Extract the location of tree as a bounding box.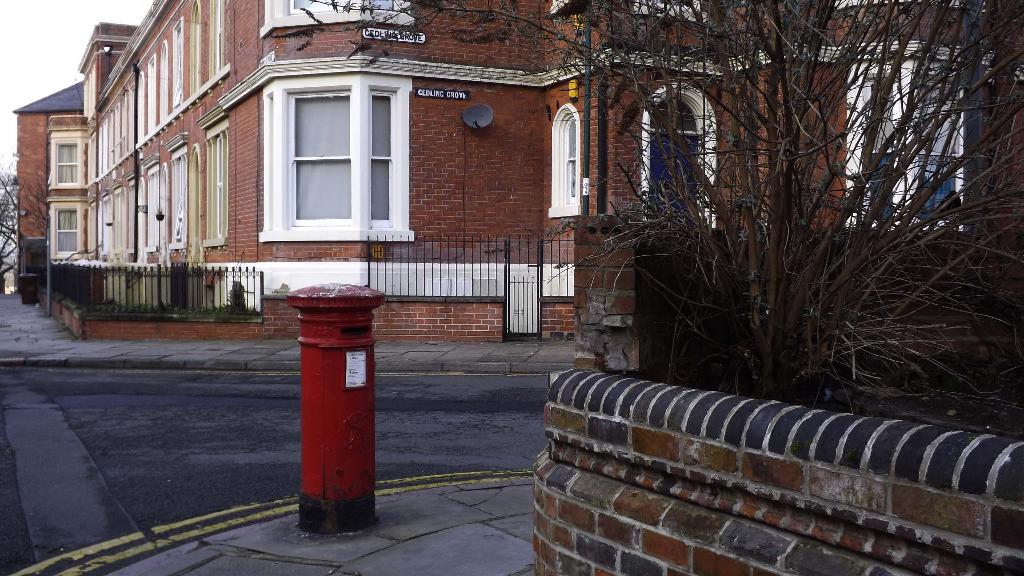
<region>442, 0, 1023, 445</region>.
